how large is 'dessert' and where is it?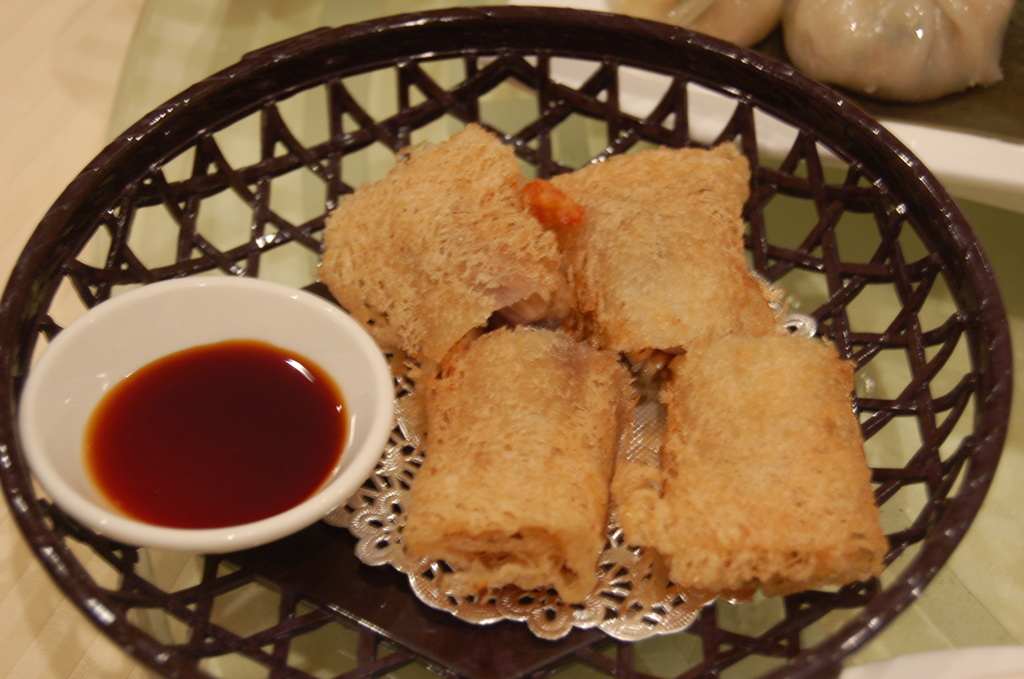
Bounding box: select_region(433, 295, 602, 637).
